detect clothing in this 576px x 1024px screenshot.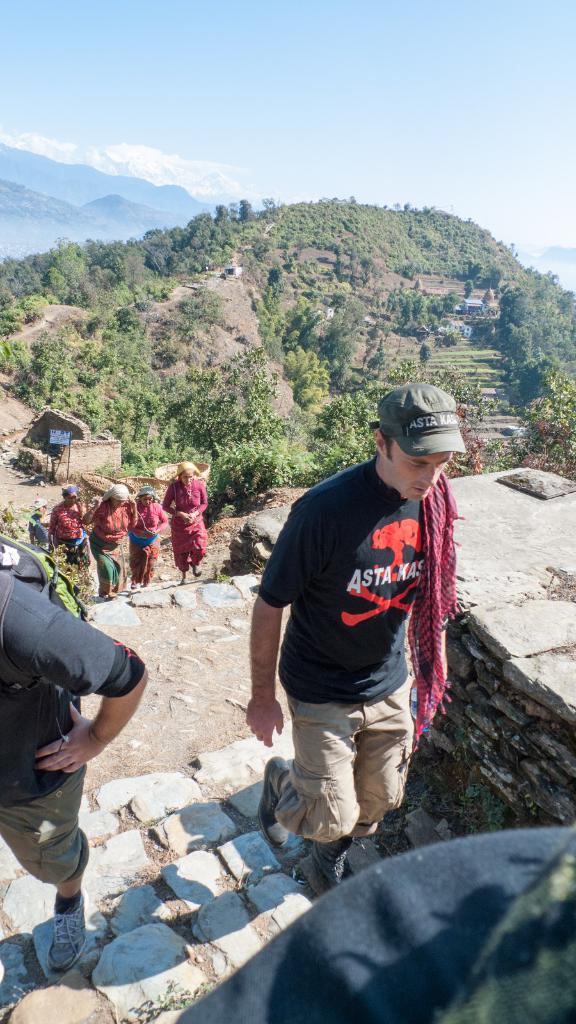
Detection: <region>159, 848, 575, 1023</region>.
